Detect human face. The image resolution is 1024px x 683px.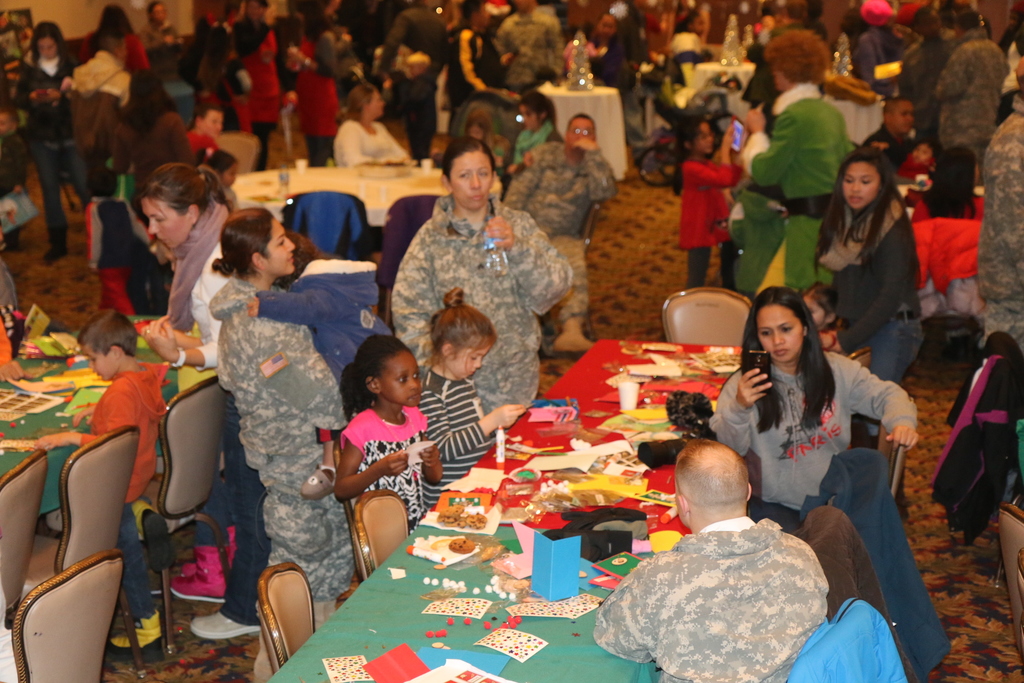
box(372, 90, 386, 119).
